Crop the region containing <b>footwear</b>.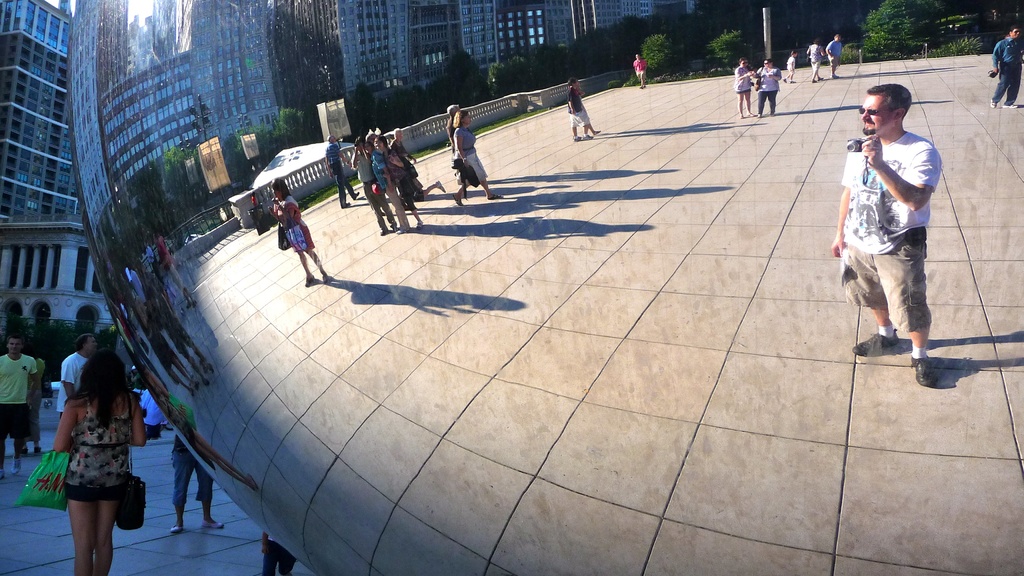
Crop region: l=172, t=527, r=182, b=532.
